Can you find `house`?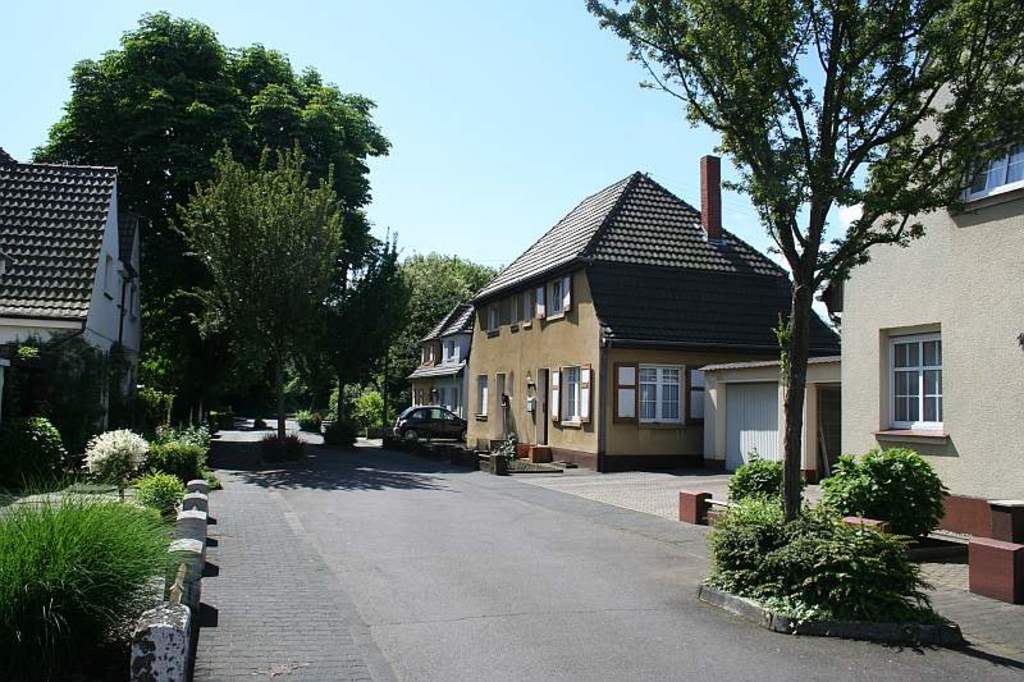
Yes, bounding box: box=[0, 148, 141, 431].
